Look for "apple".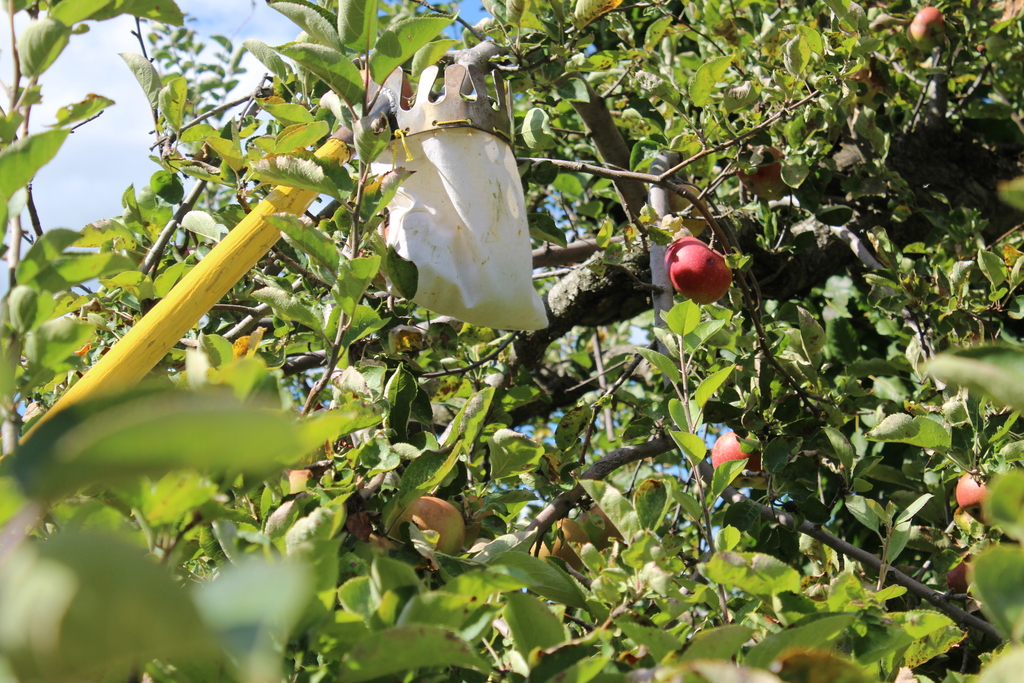
Found: 844,69,884,108.
